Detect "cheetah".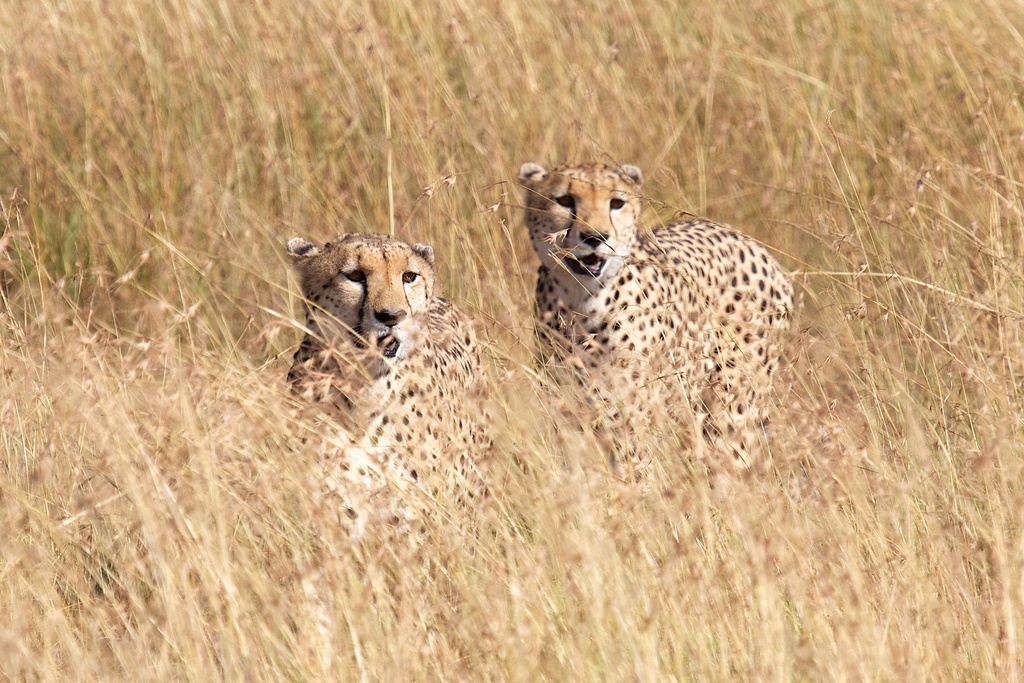
Detected at (289, 231, 490, 529).
